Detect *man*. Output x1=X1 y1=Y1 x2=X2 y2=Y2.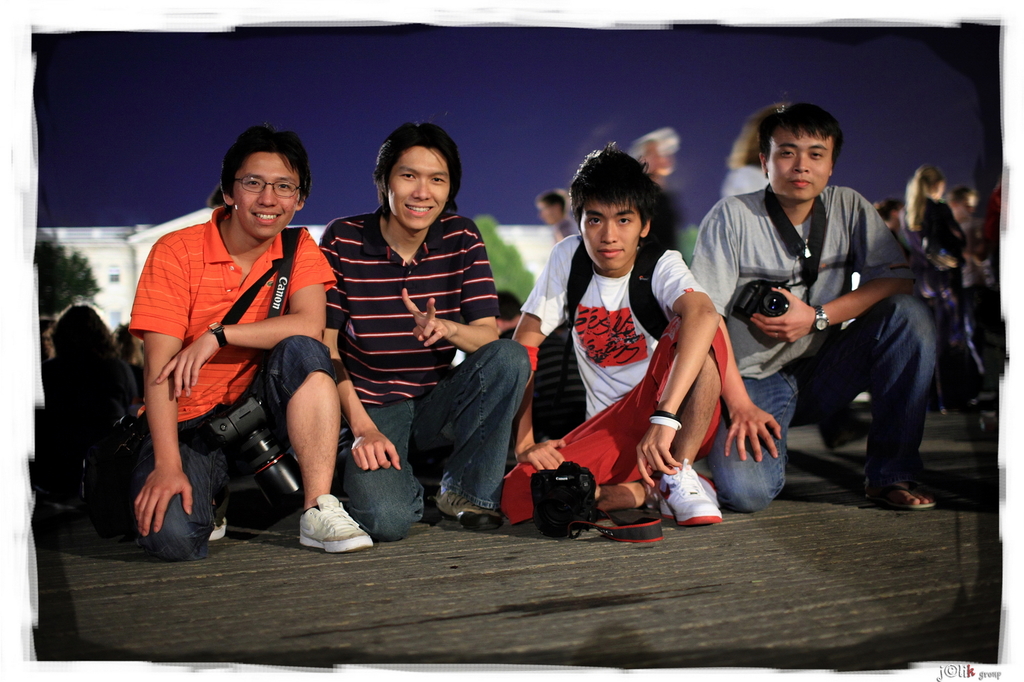
x1=315 y1=116 x2=532 y2=541.
